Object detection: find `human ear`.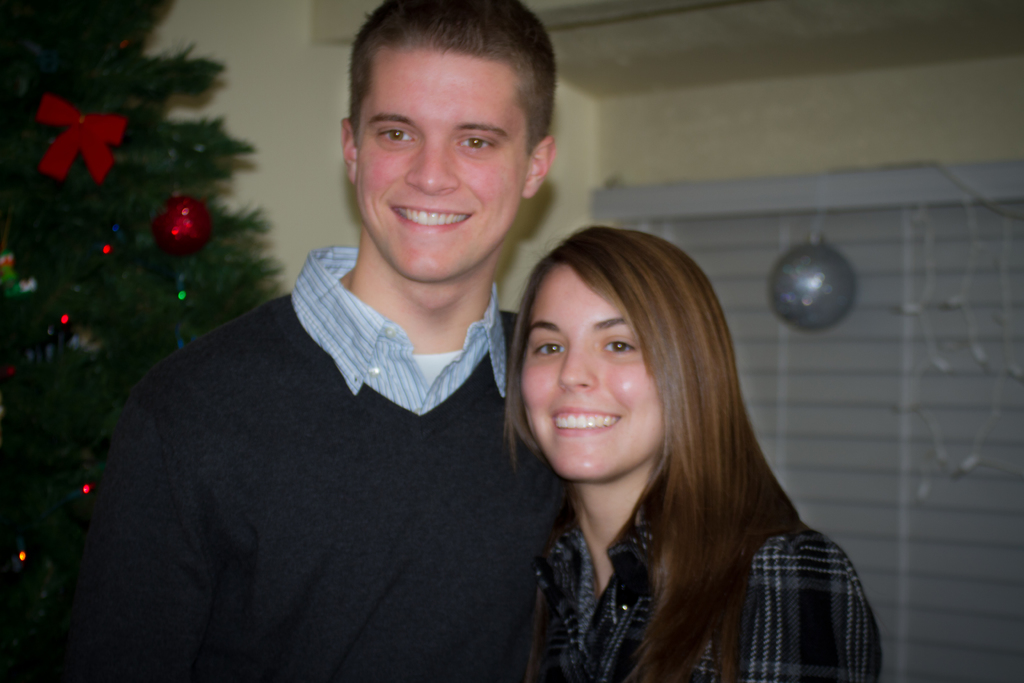
locate(524, 136, 554, 198).
